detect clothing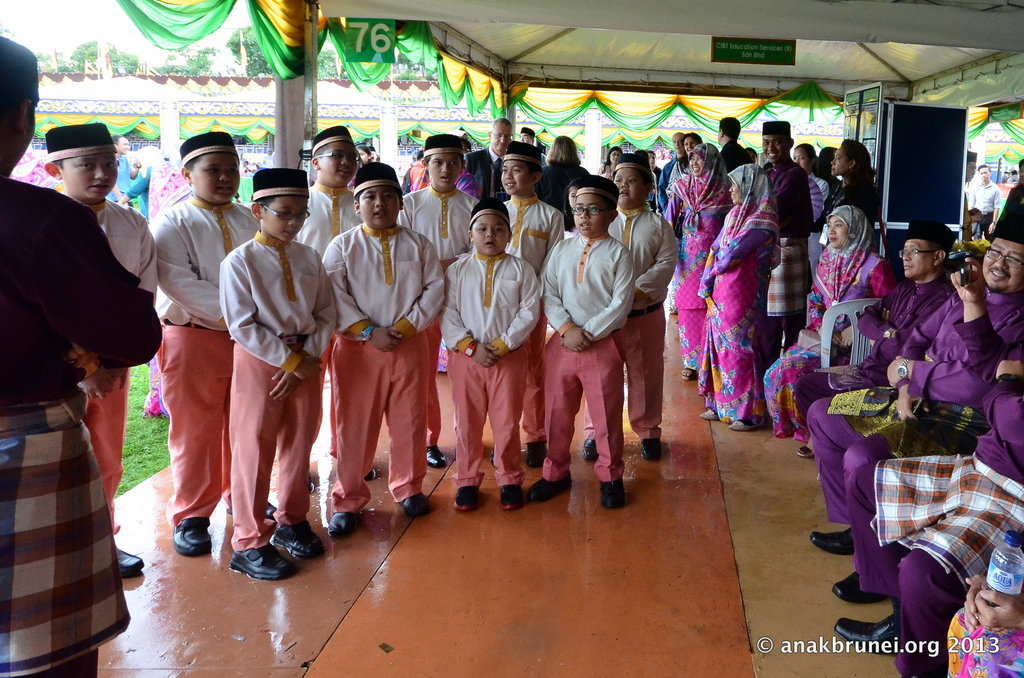
[x1=467, y1=144, x2=503, y2=199]
